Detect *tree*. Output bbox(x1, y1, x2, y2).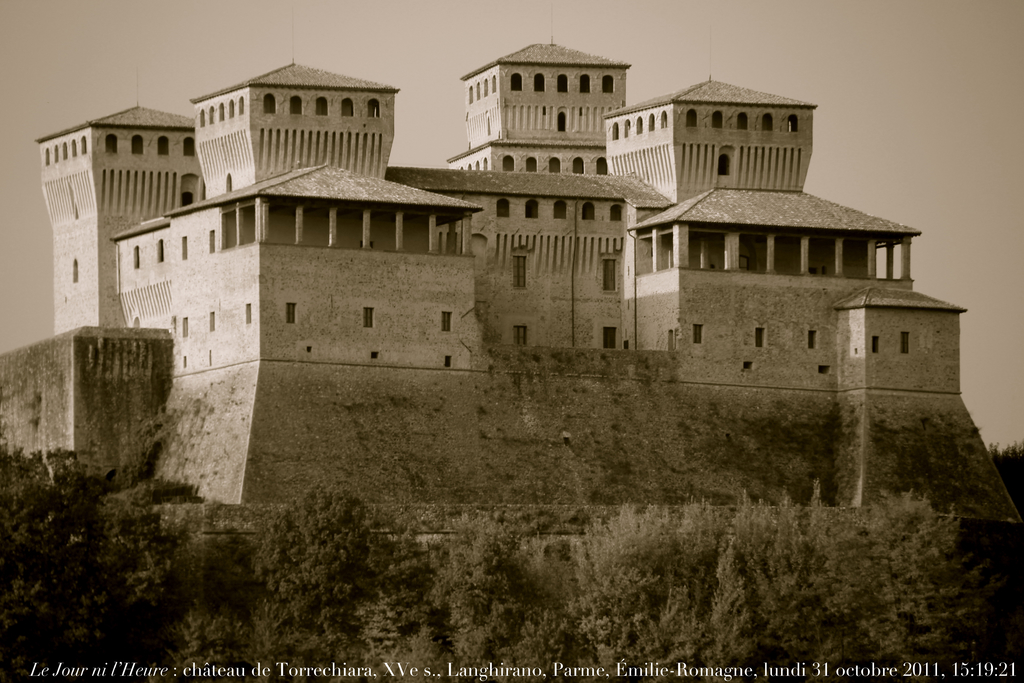
bbox(713, 536, 769, 671).
